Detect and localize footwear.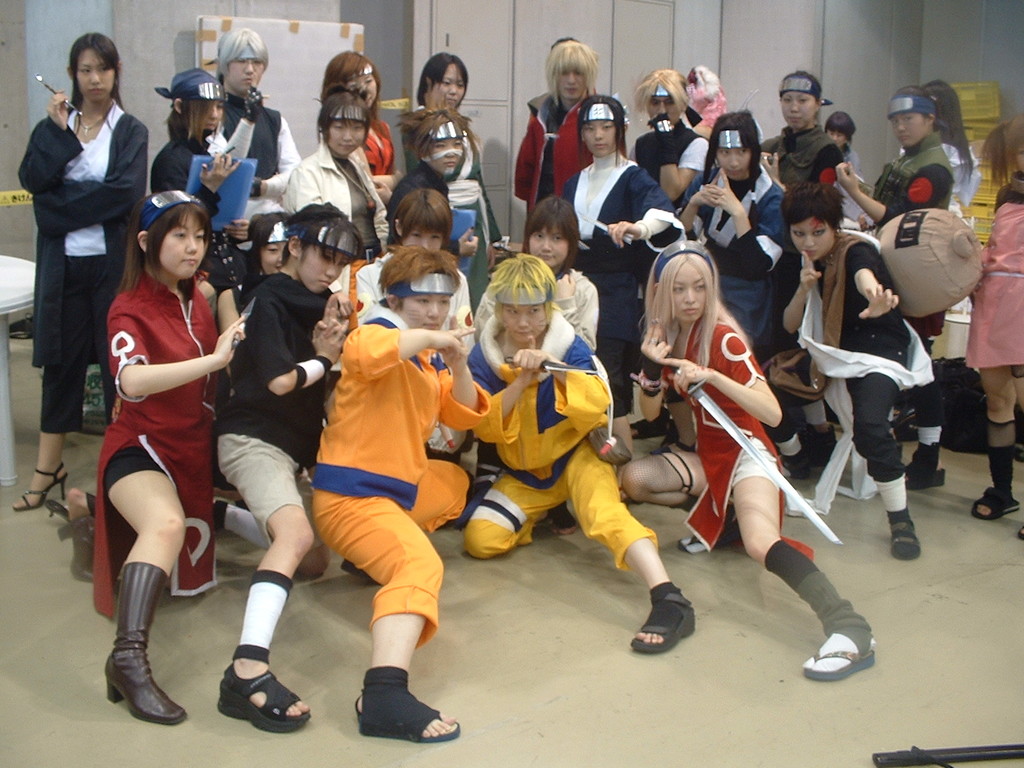
Localized at 215, 662, 313, 733.
